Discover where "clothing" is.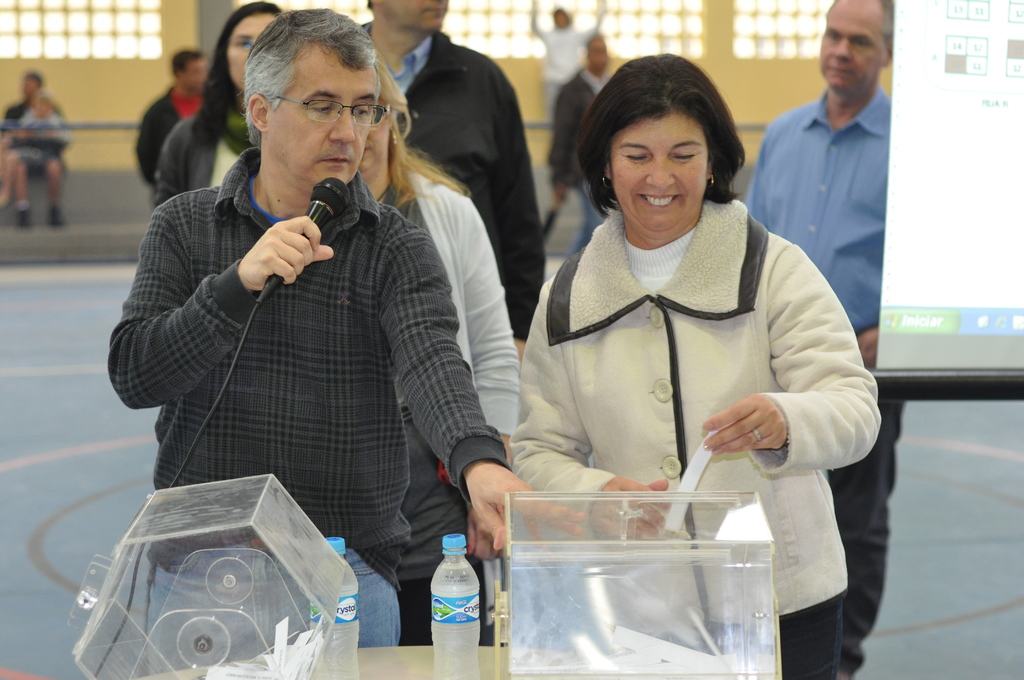
Discovered at 111:144:525:644.
